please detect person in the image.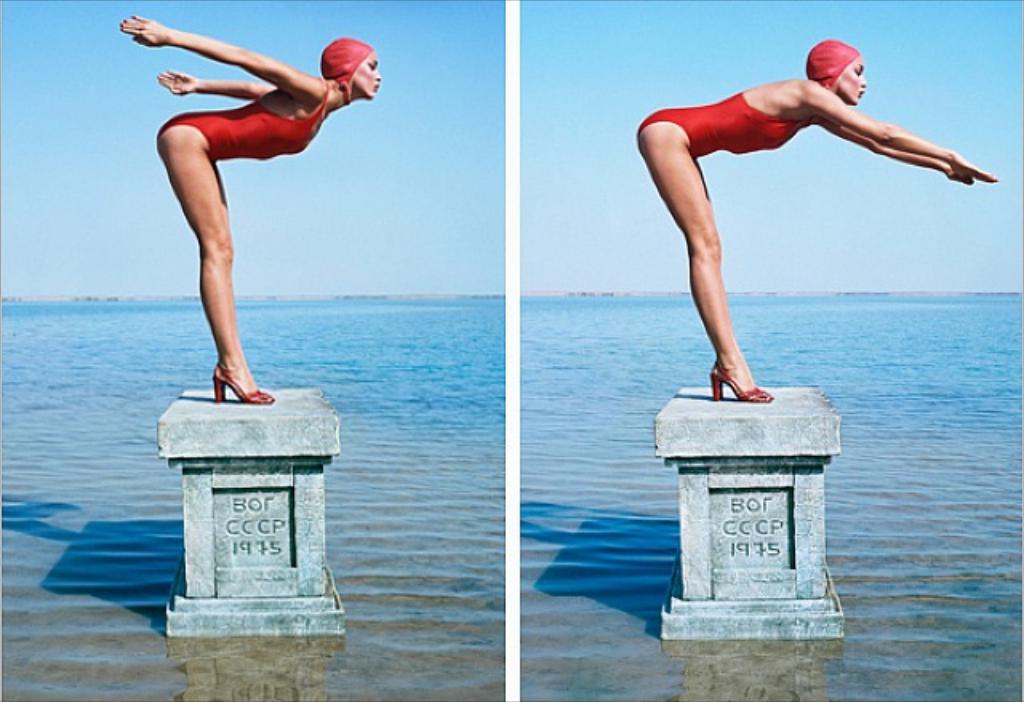
106,26,402,451.
